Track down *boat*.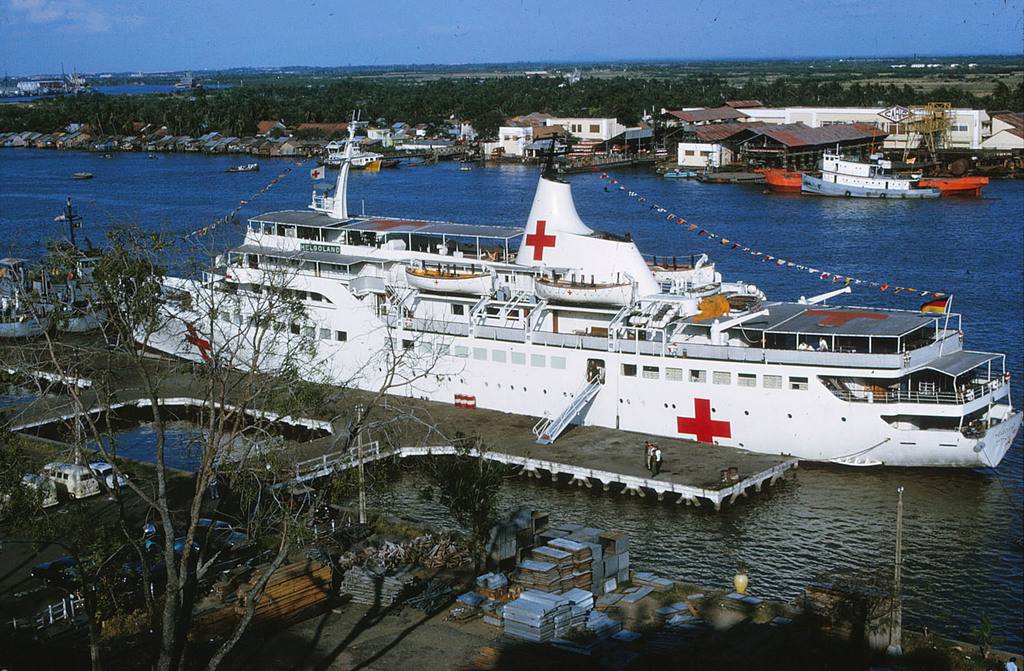
Tracked to (left=657, top=168, right=694, bottom=177).
